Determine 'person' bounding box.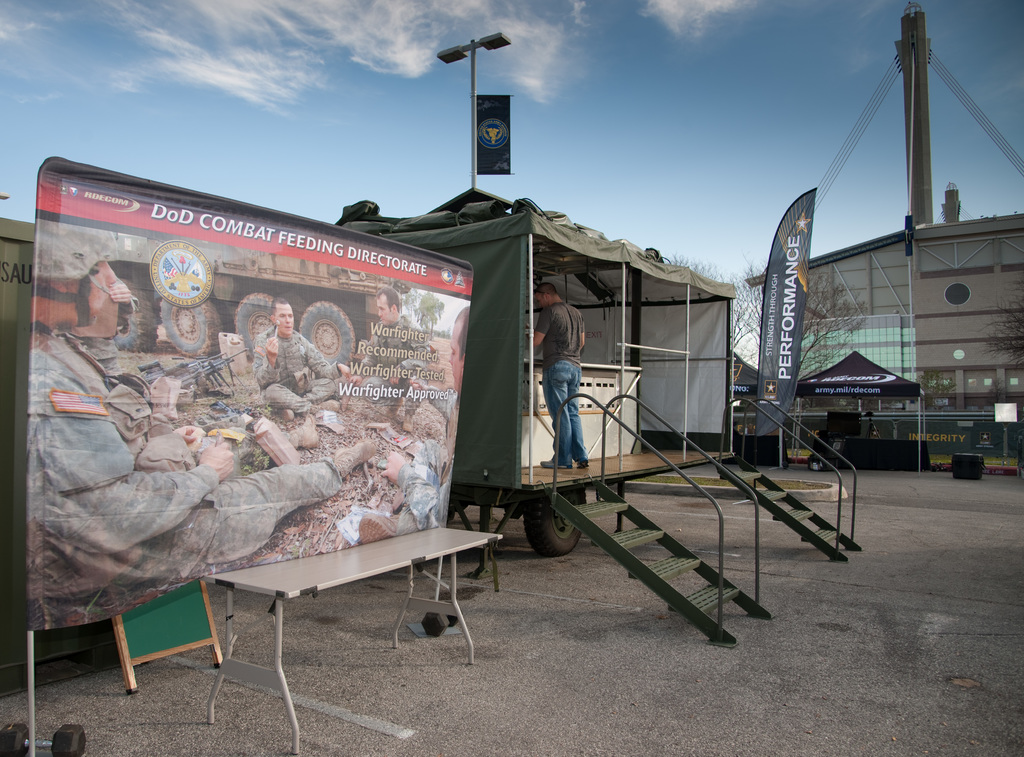
Determined: box(520, 282, 584, 469).
